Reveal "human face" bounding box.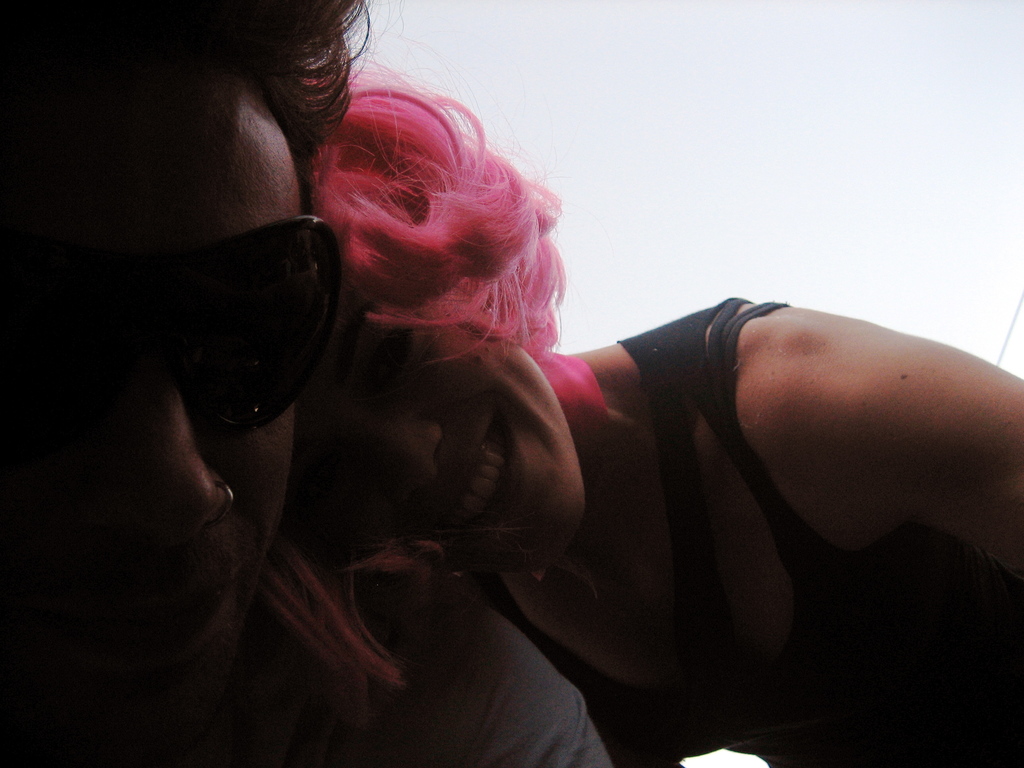
Revealed: rect(43, 106, 394, 636).
